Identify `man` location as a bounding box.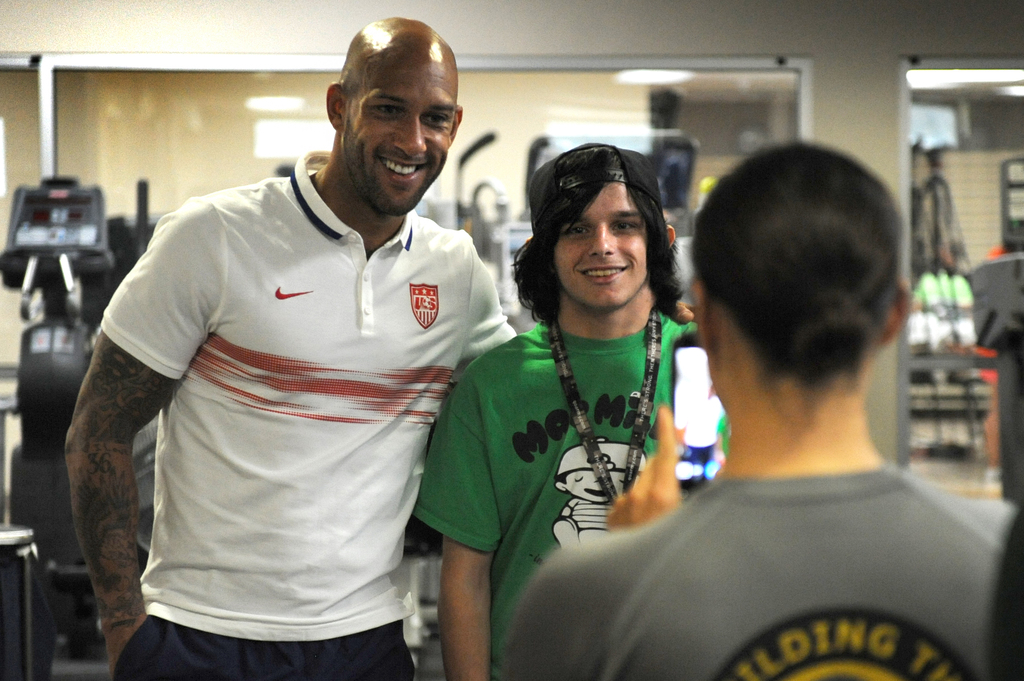
(x1=65, y1=12, x2=705, y2=680).
